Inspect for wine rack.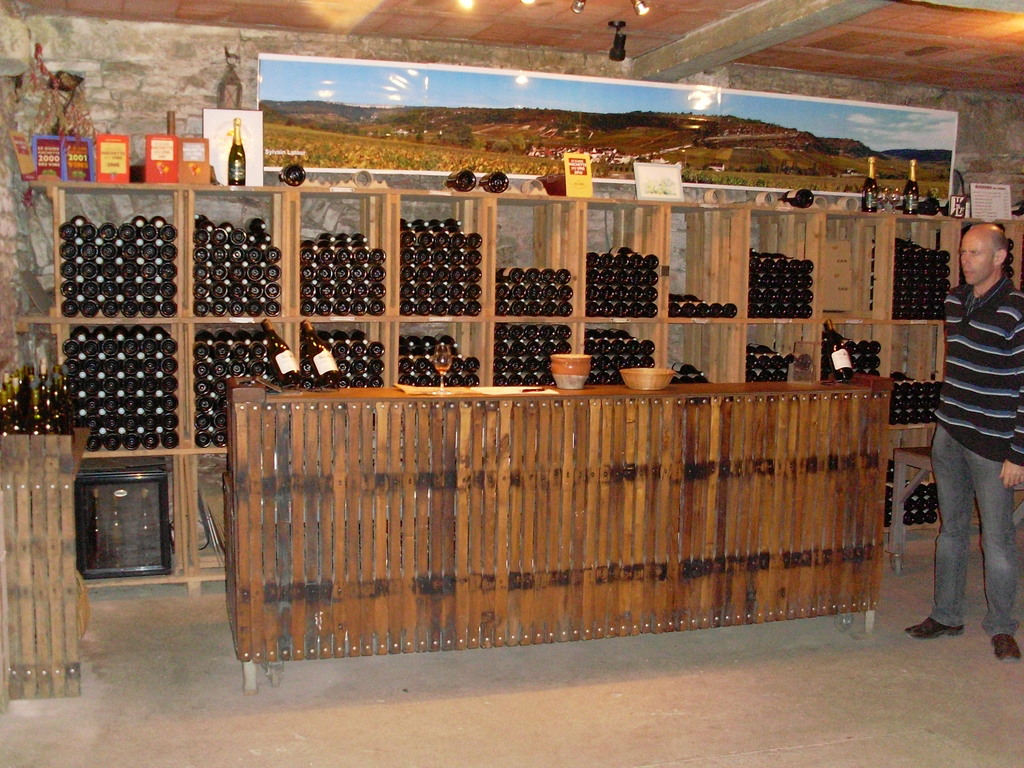
Inspection: pyautogui.locateOnScreen(819, 312, 887, 378).
